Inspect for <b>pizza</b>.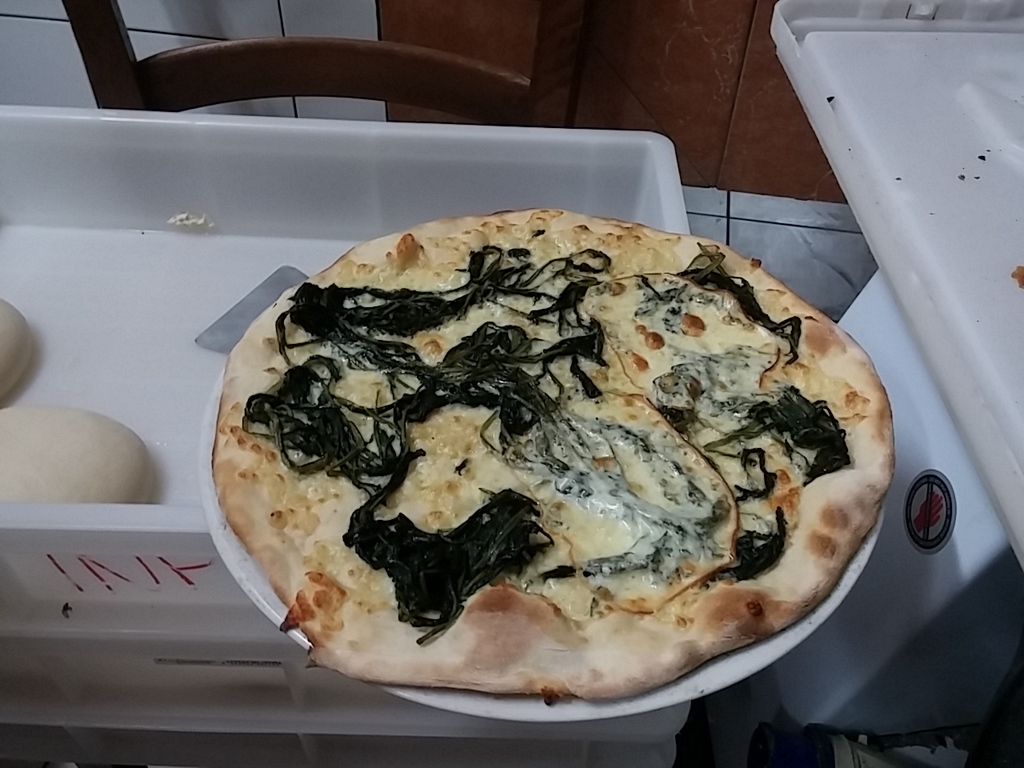
Inspection: region(210, 207, 896, 703).
